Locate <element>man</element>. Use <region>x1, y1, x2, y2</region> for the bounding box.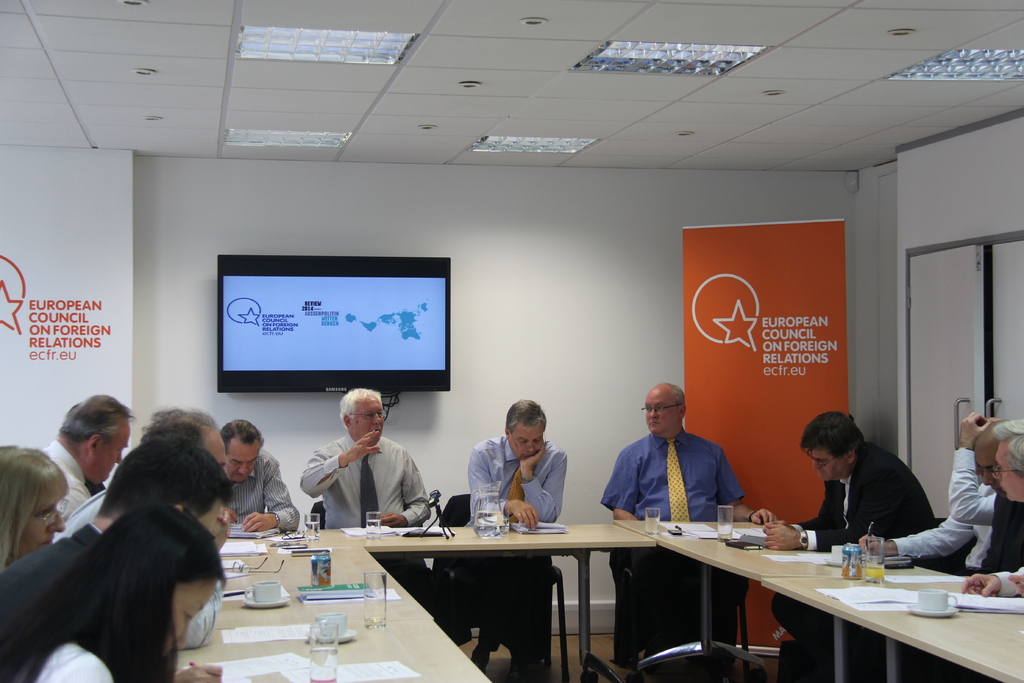
<region>301, 384, 434, 529</region>.
